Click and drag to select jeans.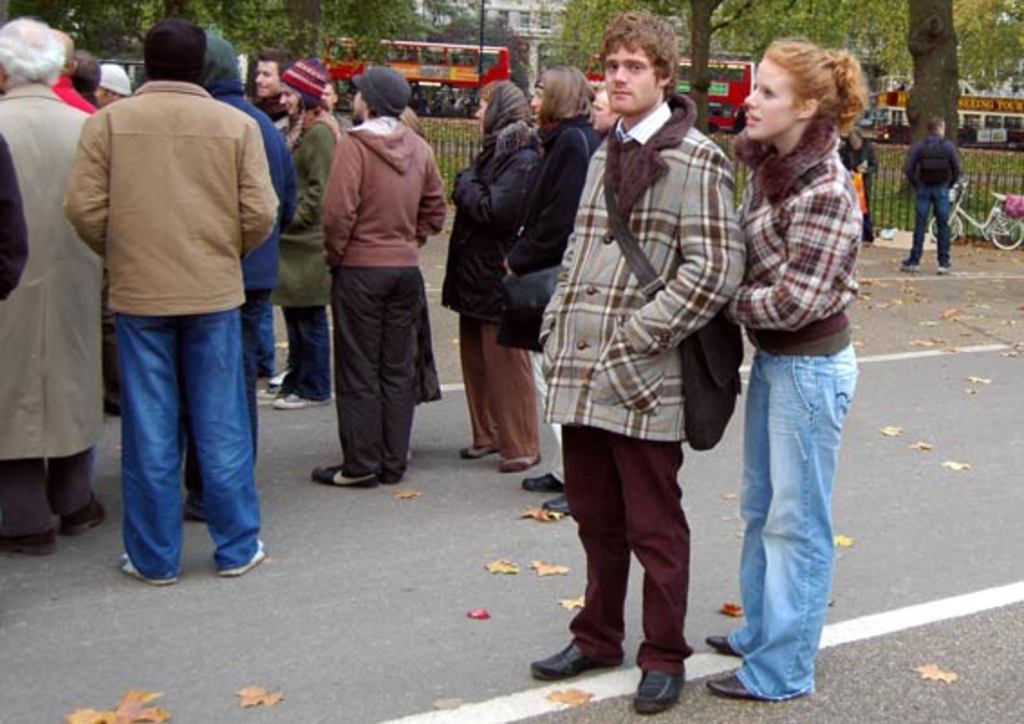
Selection: Rect(121, 316, 262, 578).
